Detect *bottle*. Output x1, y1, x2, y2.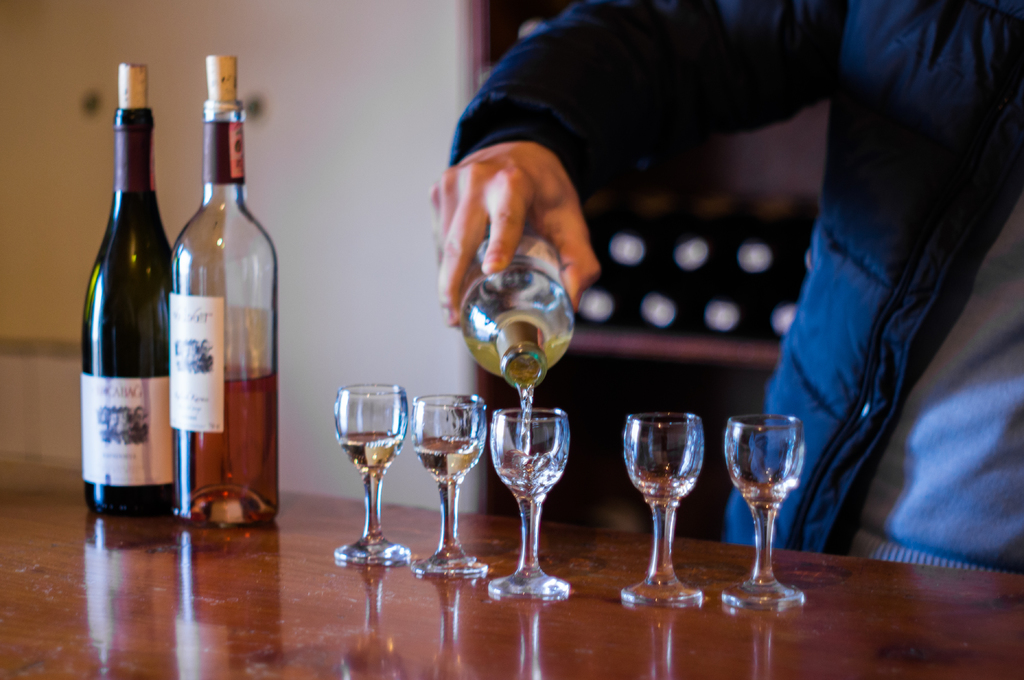
176, 56, 278, 524.
